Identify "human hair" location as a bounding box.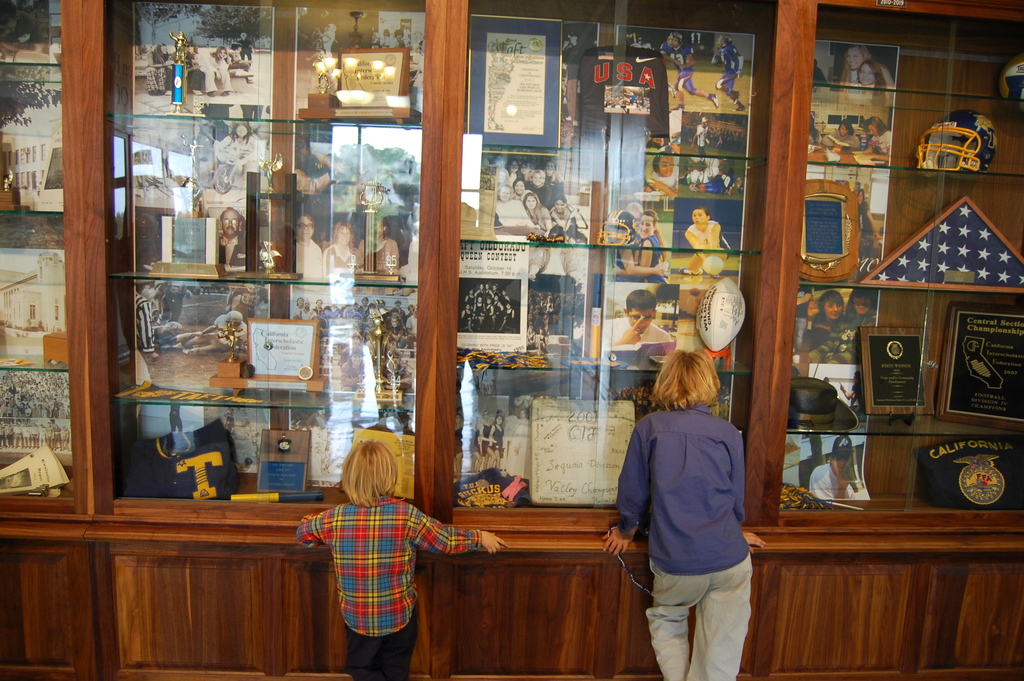
left=623, top=288, right=656, bottom=314.
